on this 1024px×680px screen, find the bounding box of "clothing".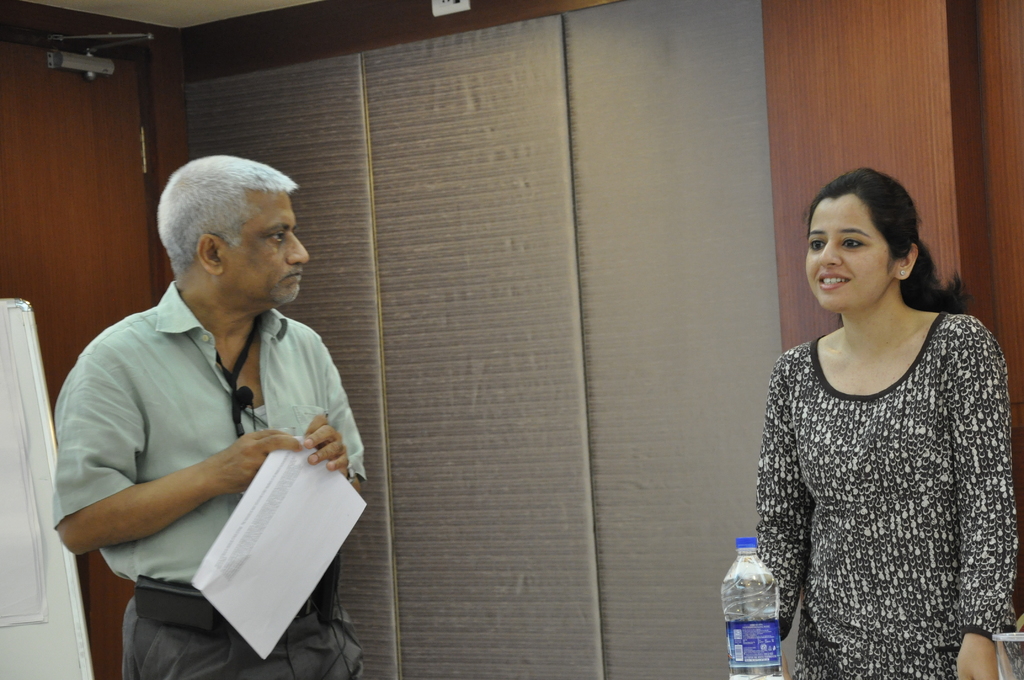
Bounding box: <region>52, 279, 368, 679</region>.
